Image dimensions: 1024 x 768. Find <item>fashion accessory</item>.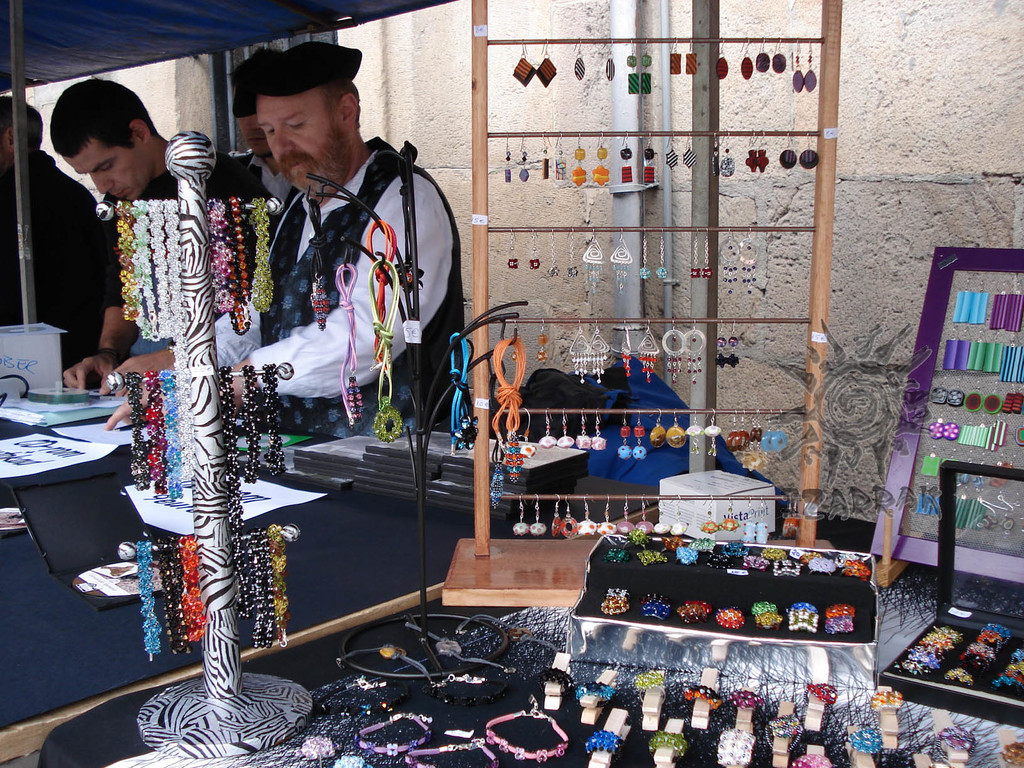
(x1=645, y1=132, x2=654, y2=186).
